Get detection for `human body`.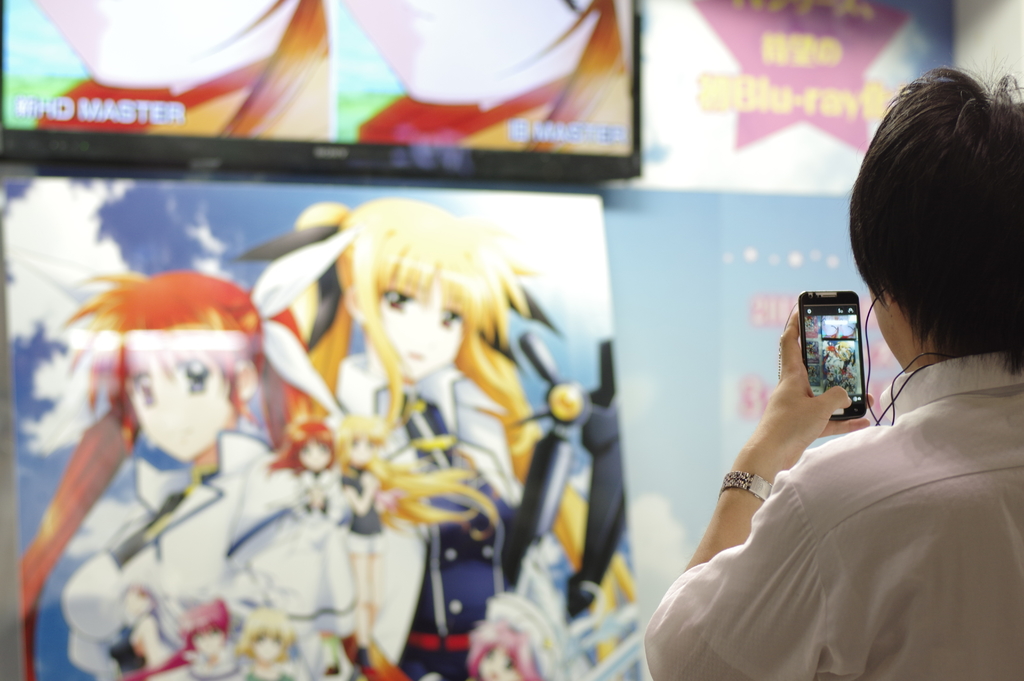
Detection: l=650, t=71, r=1023, b=680.
